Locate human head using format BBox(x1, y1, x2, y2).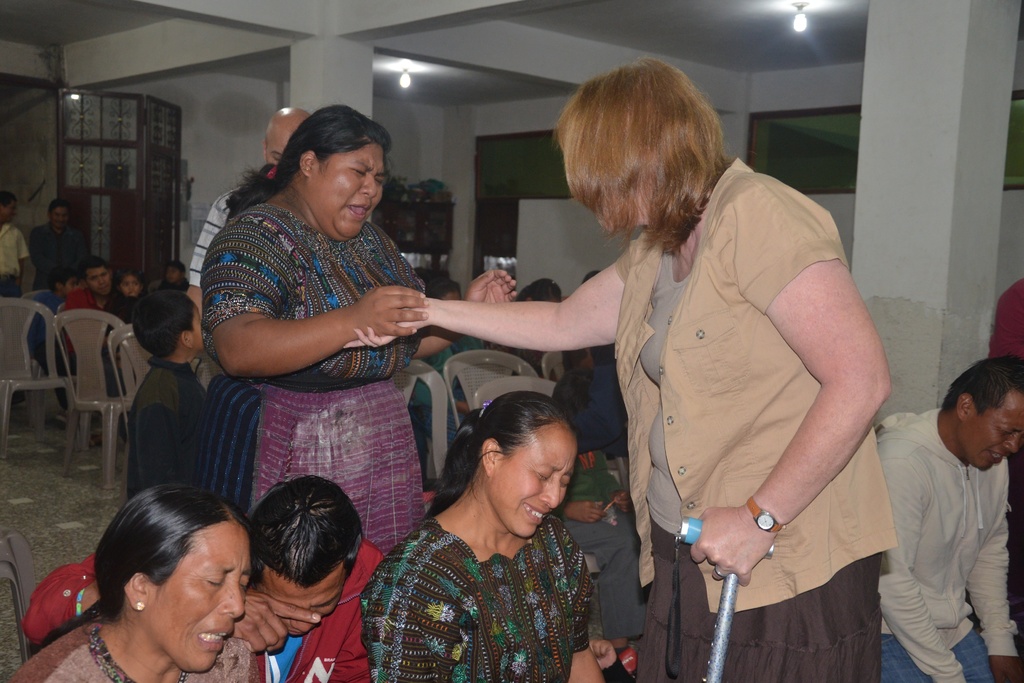
BBox(263, 105, 398, 223).
